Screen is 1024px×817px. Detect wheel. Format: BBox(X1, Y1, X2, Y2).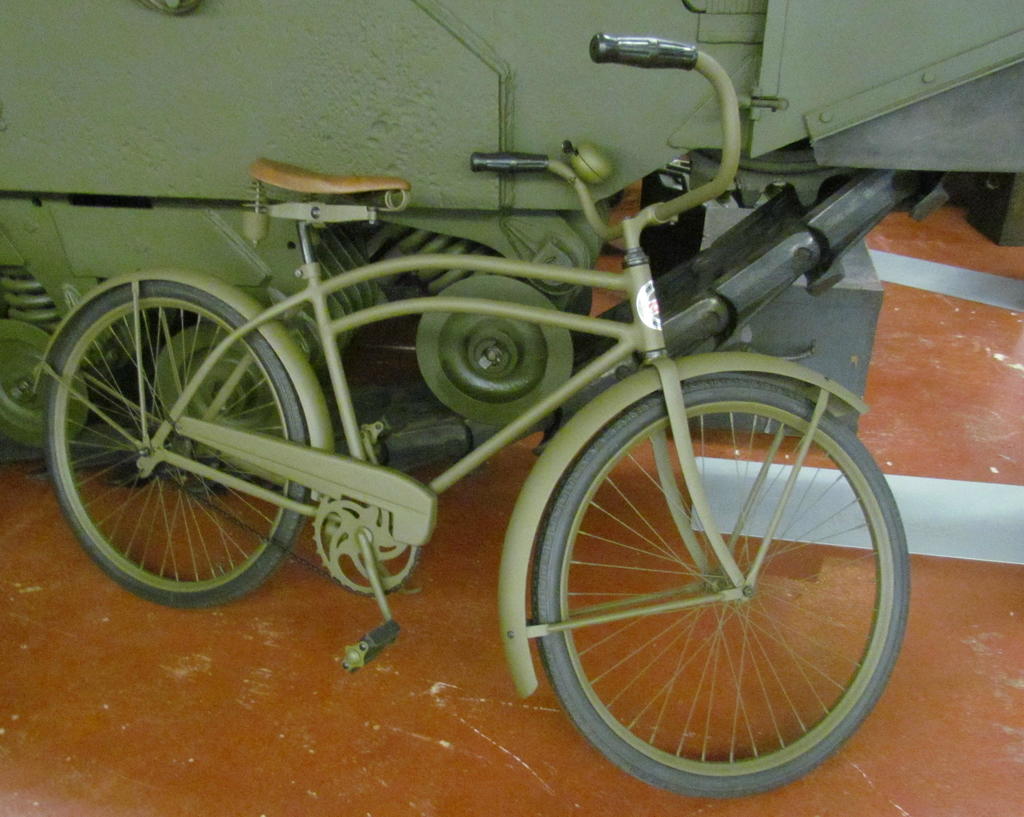
BBox(507, 381, 900, 798).
